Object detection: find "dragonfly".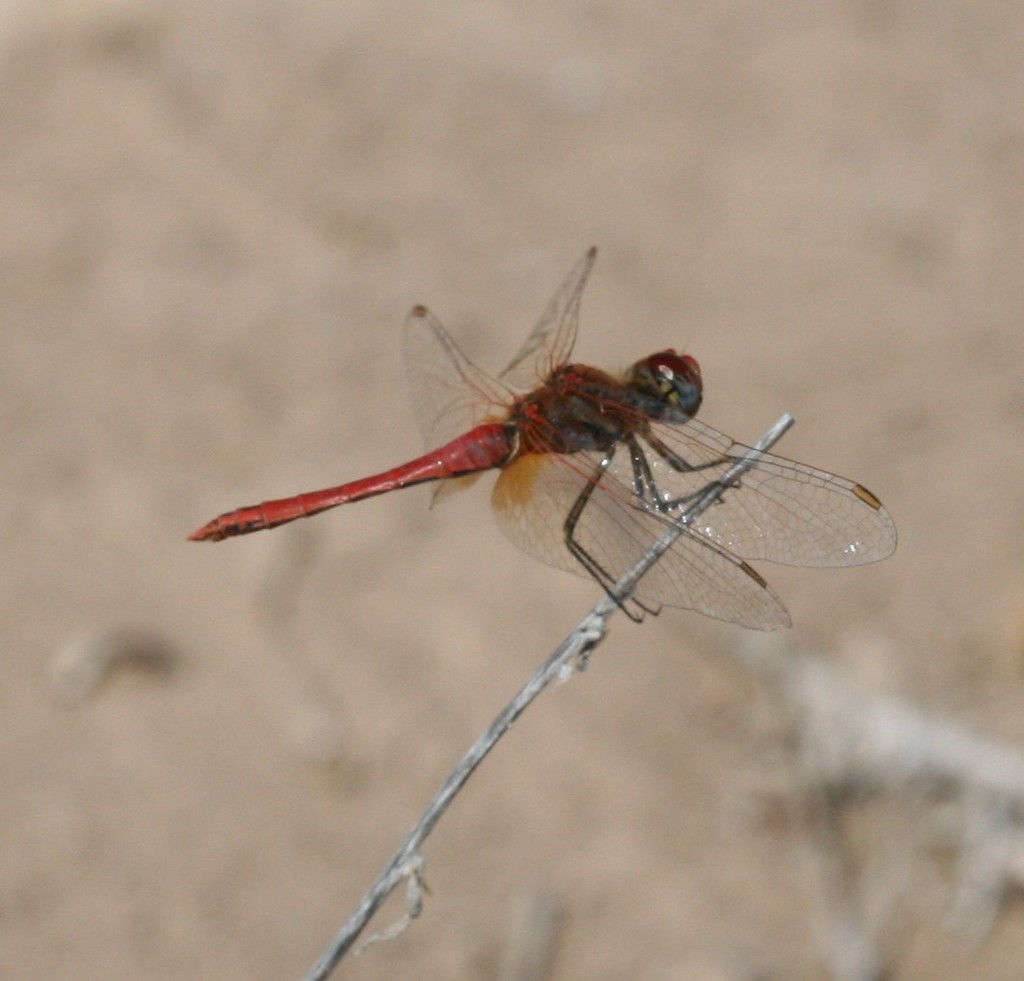
x1=189, y1=244, x2=900, y2=636.
